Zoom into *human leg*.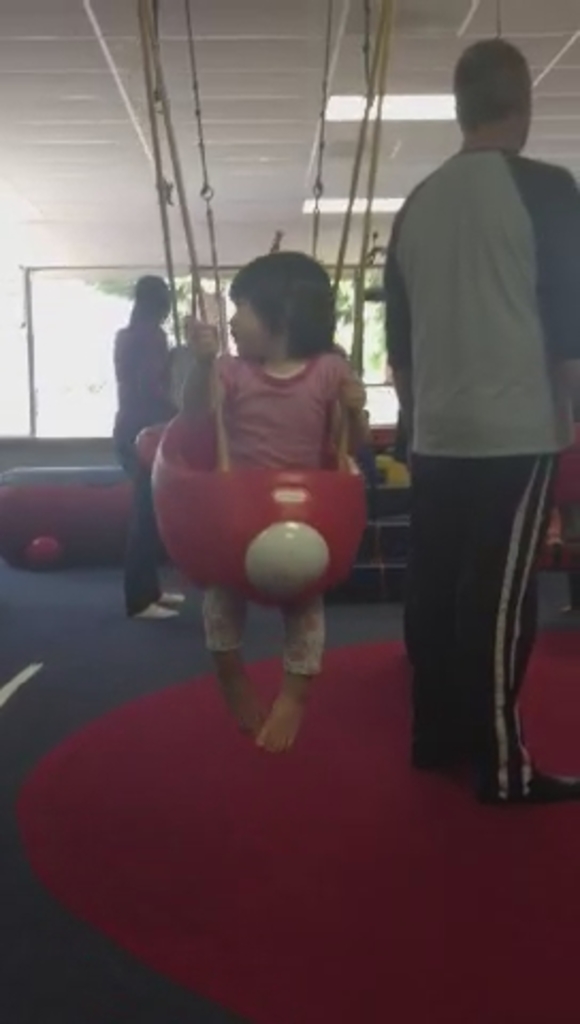
Zoom target: 256,582,324,753.
